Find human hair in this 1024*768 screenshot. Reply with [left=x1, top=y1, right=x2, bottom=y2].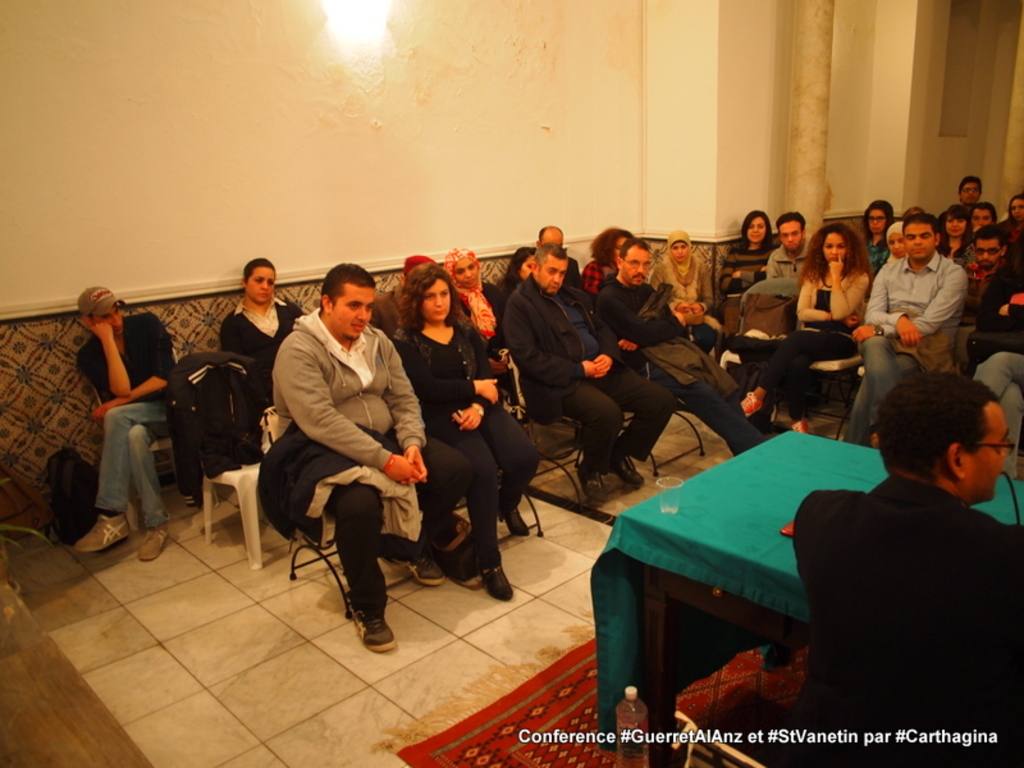
[left=887, top=379, right=1014, bottom=509].
